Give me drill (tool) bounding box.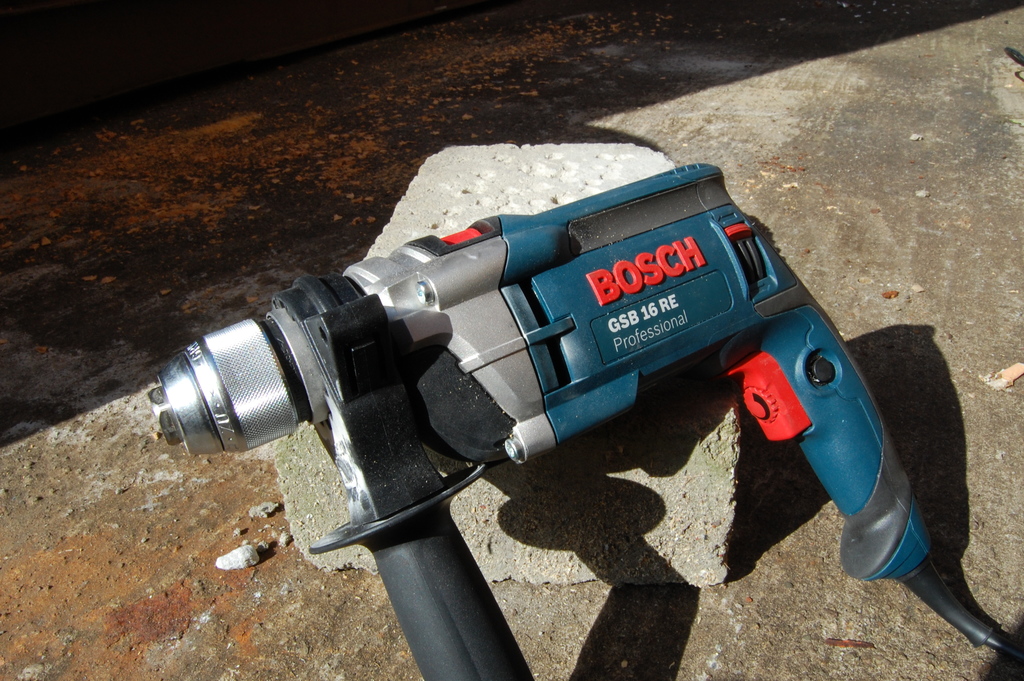
155,162,1023,677.
